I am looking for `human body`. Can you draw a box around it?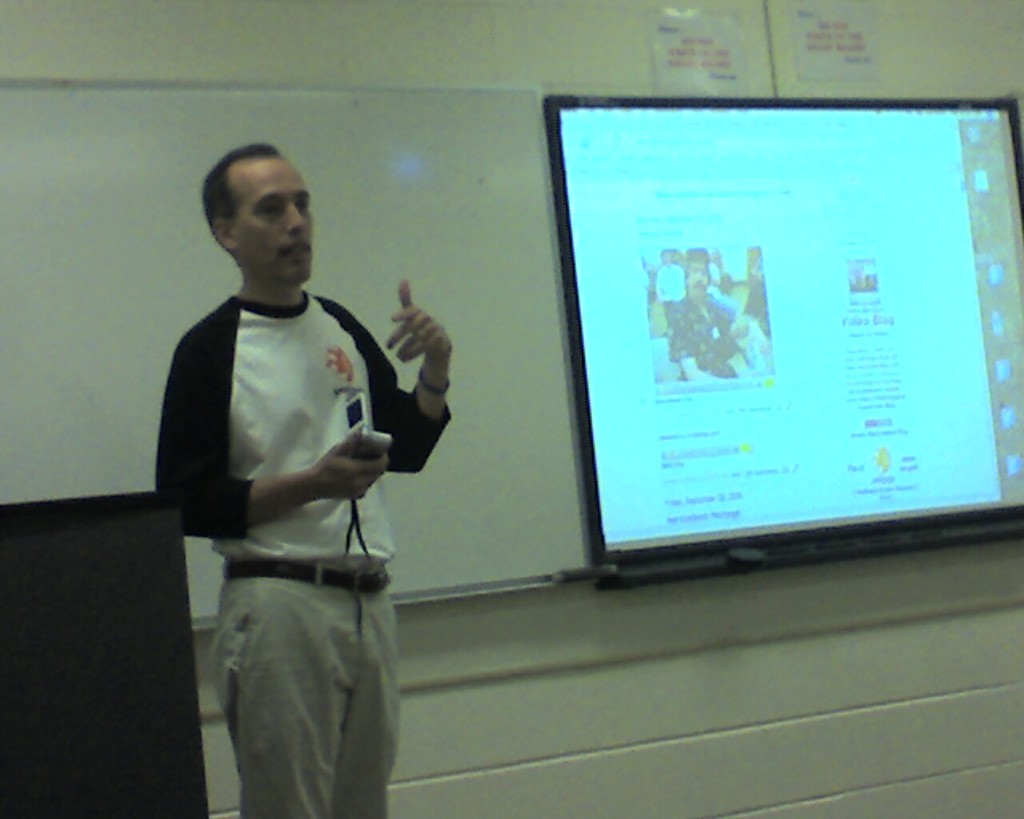
Sure, the bounding box is box=[157, 146, 454, 818].
